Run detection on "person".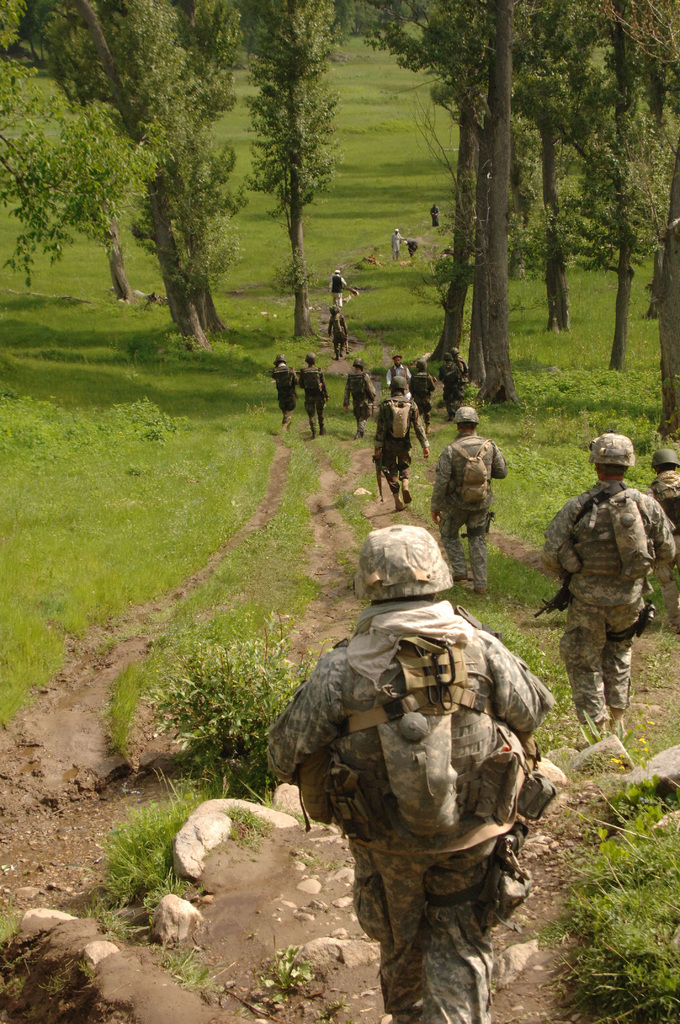
Result: bbox=(269, 353, 297, 424).
